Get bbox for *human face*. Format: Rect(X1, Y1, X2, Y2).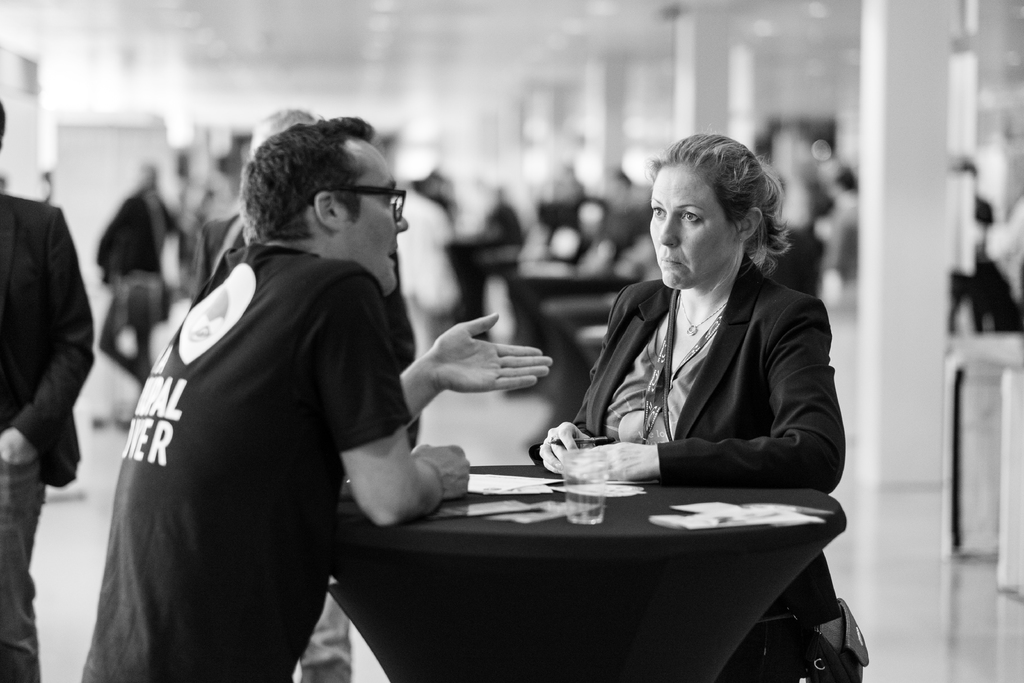
Rect(648, 162, 726, 288).
